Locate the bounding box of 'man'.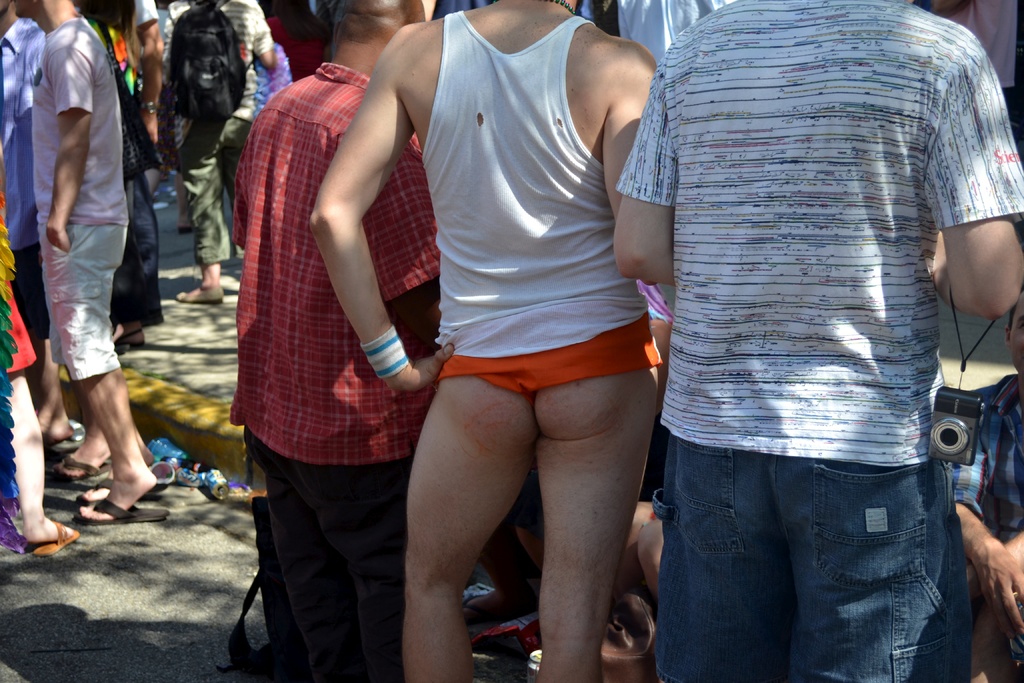
Bounding box: x1=232 y1=0 x2=438 y2=682.
